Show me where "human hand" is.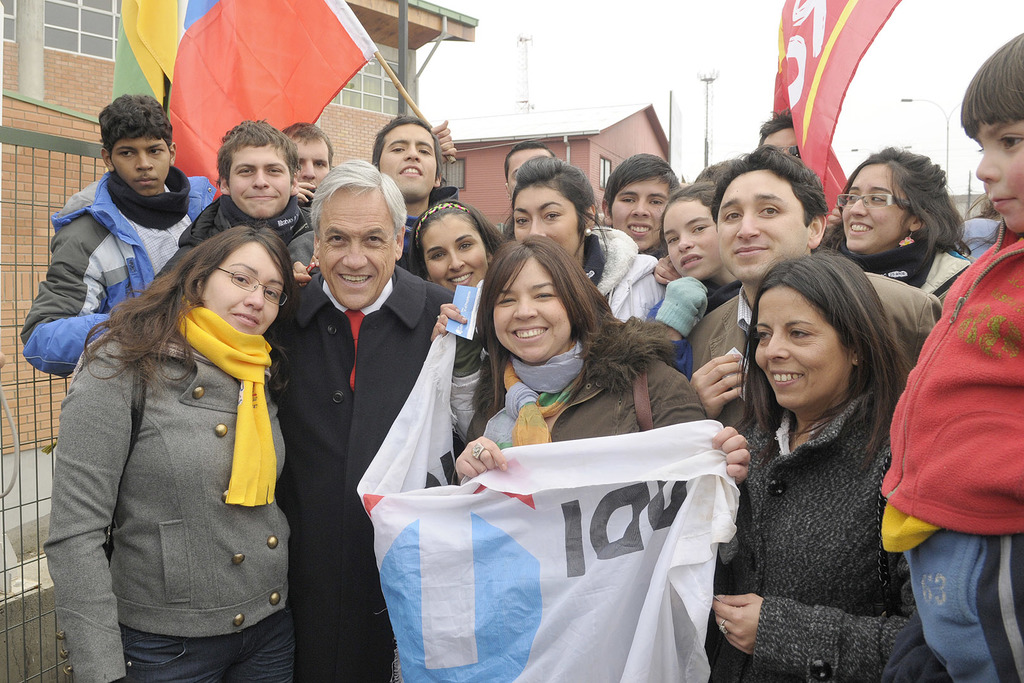
"human hand" is at 713, 594, 787, 655.
